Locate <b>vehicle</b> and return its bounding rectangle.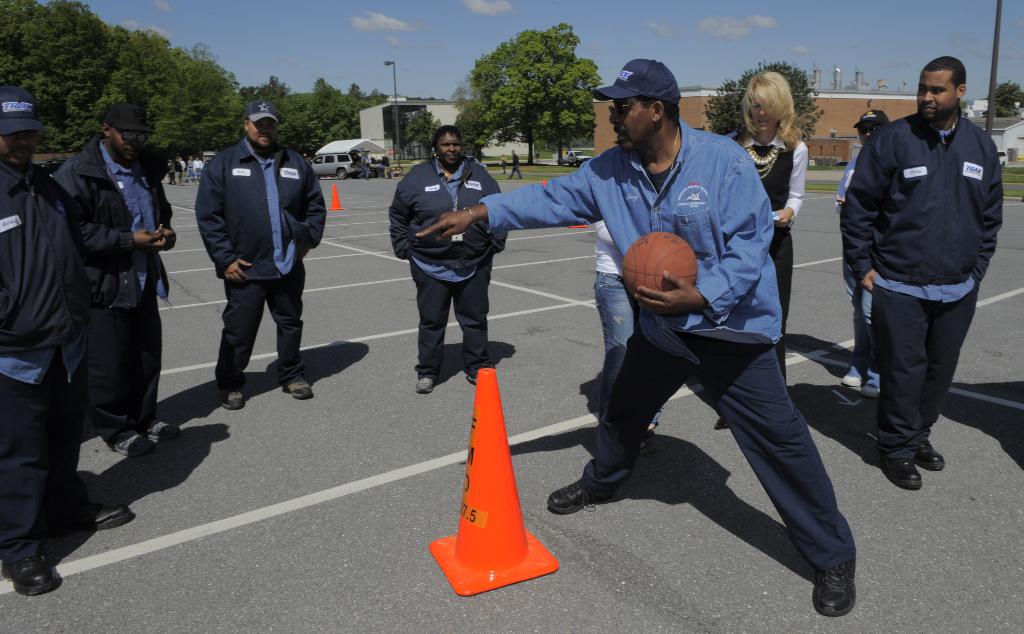
rect(308, 149, 353, 179).
